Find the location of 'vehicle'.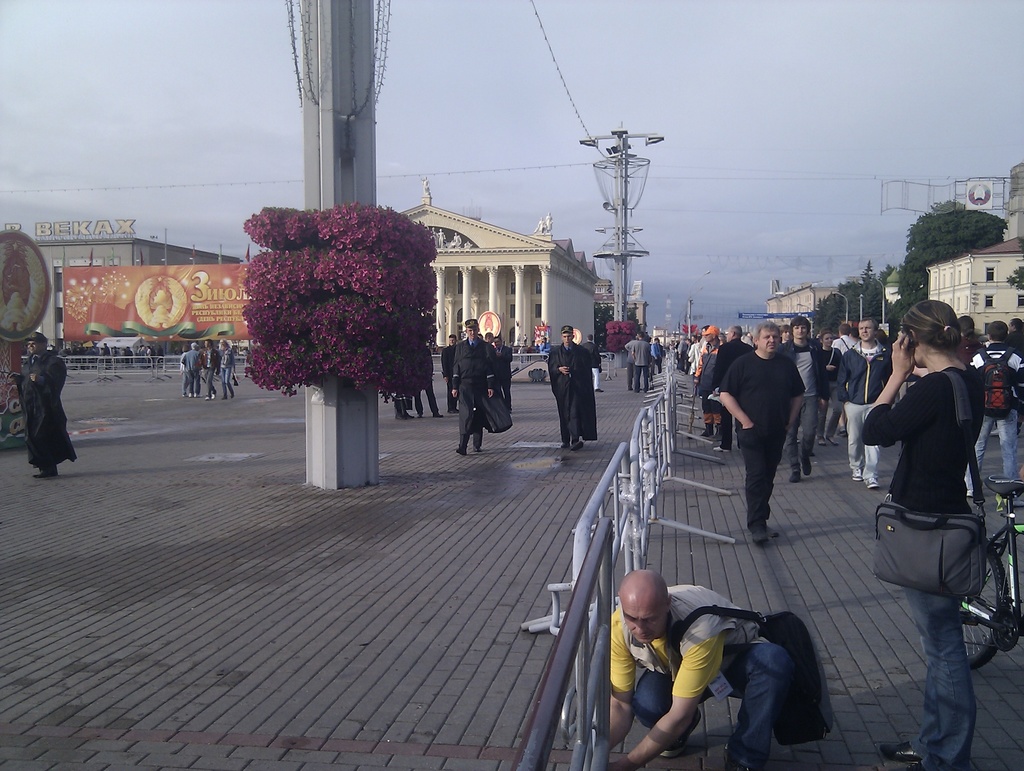
Location: <bbox>957, 475, 1023, 670</bbox>.
